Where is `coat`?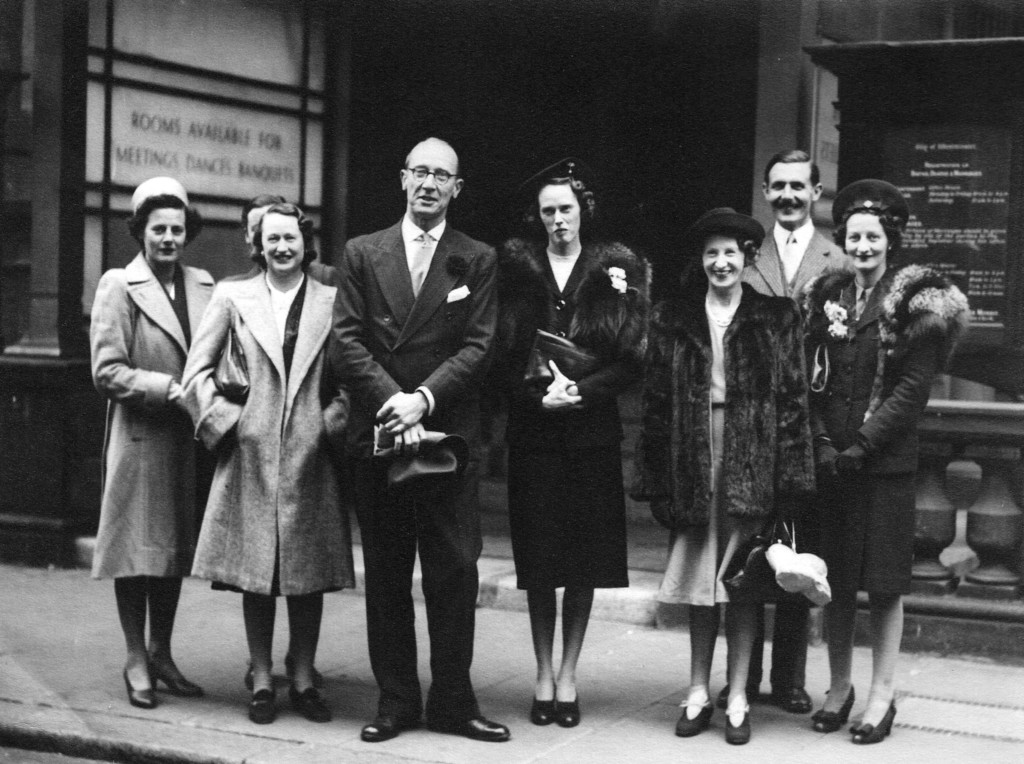
323, 213, 488, 474.
